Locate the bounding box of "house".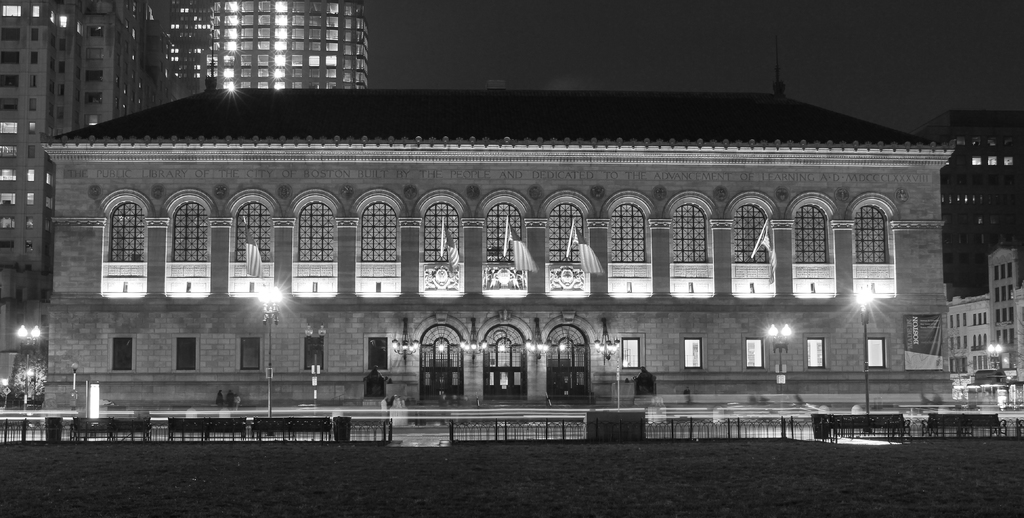
Bounding box: <region>0, 0, 81, 319</region>.
